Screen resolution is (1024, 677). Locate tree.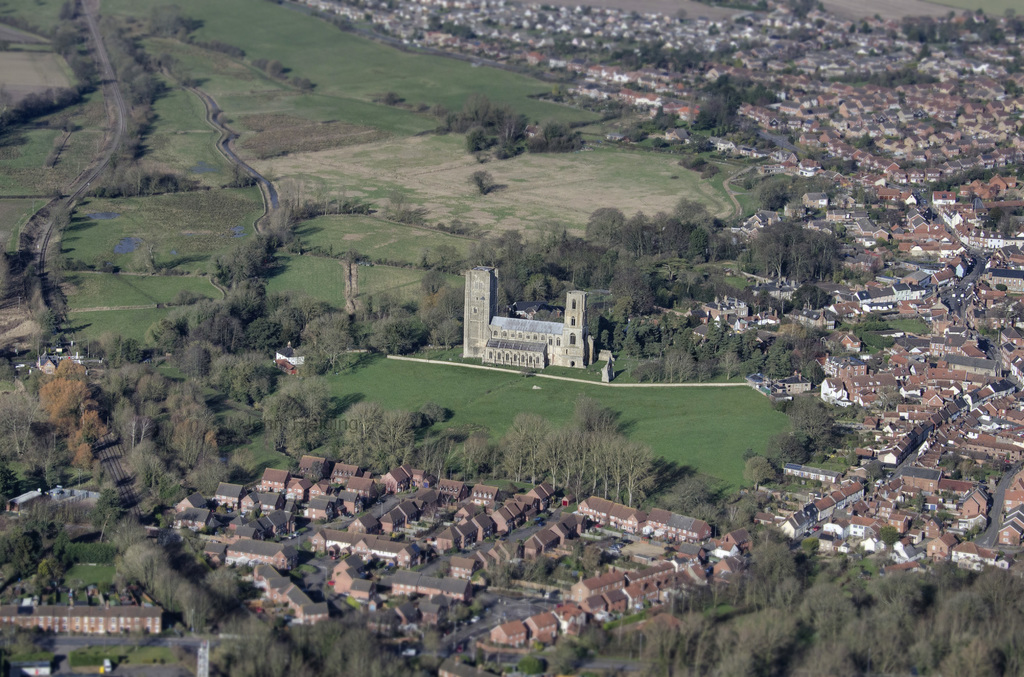
locate(742, 455, 776, 490).
